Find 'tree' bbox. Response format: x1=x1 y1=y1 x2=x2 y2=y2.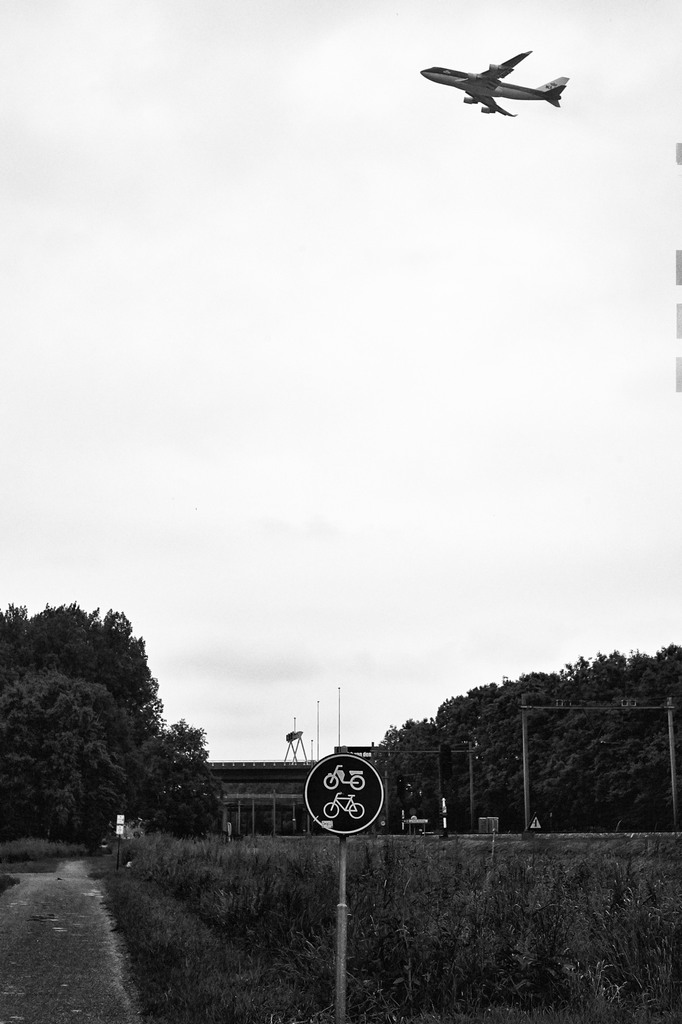
x1=105 y1=703 x2=149 y2=820.
